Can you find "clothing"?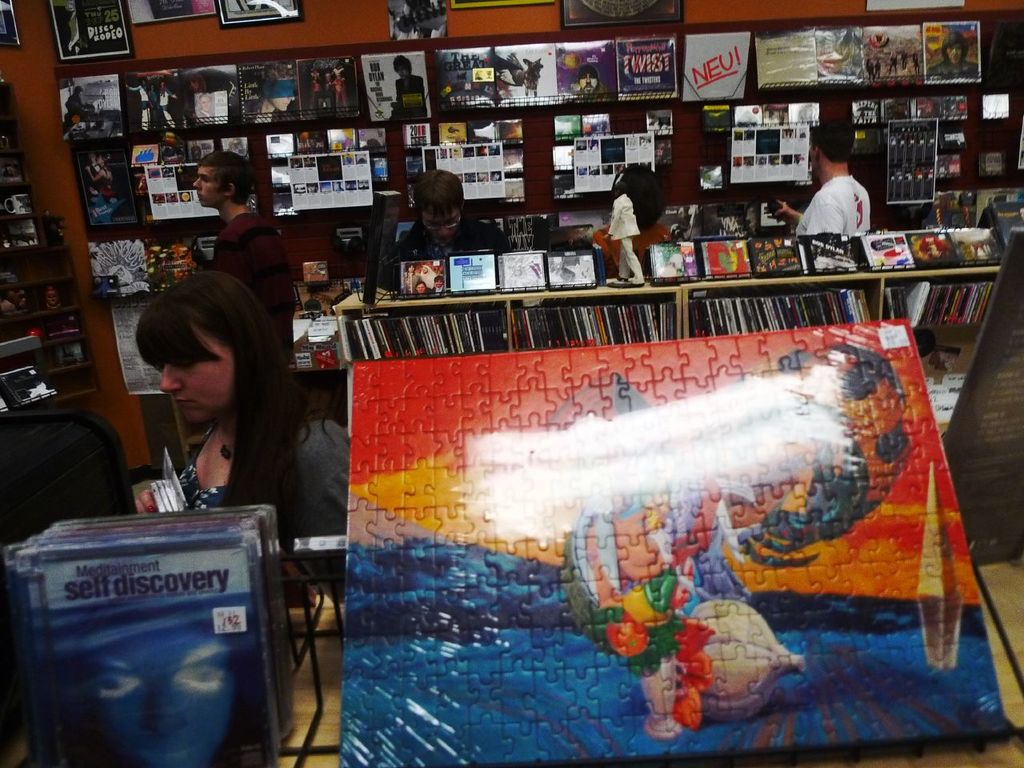
Yes, bounding box: [left=210, top=213, right=295, bottom=362].
